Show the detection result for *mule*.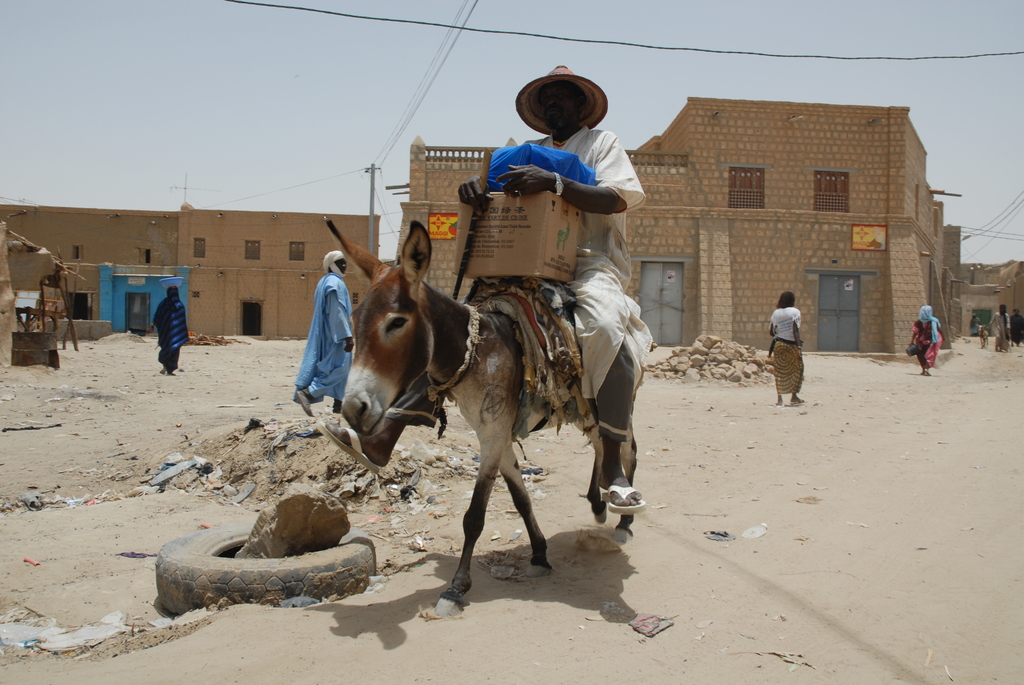
x1=320, y1=214, x2=643, y2=615.
